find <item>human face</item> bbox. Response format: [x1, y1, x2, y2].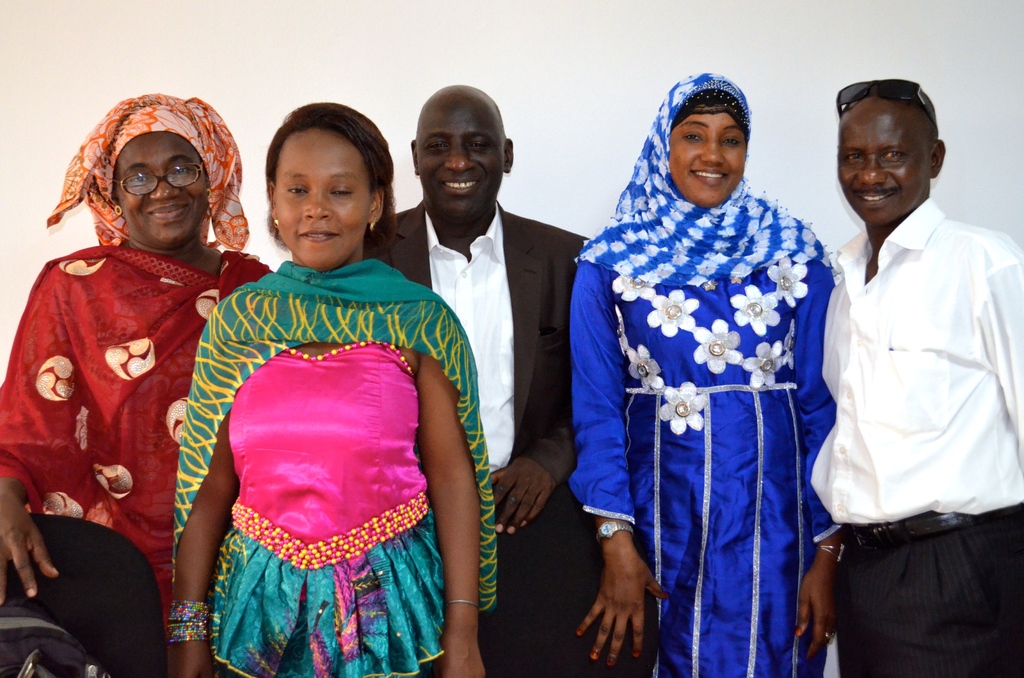
[669, 113, 748, 207].
